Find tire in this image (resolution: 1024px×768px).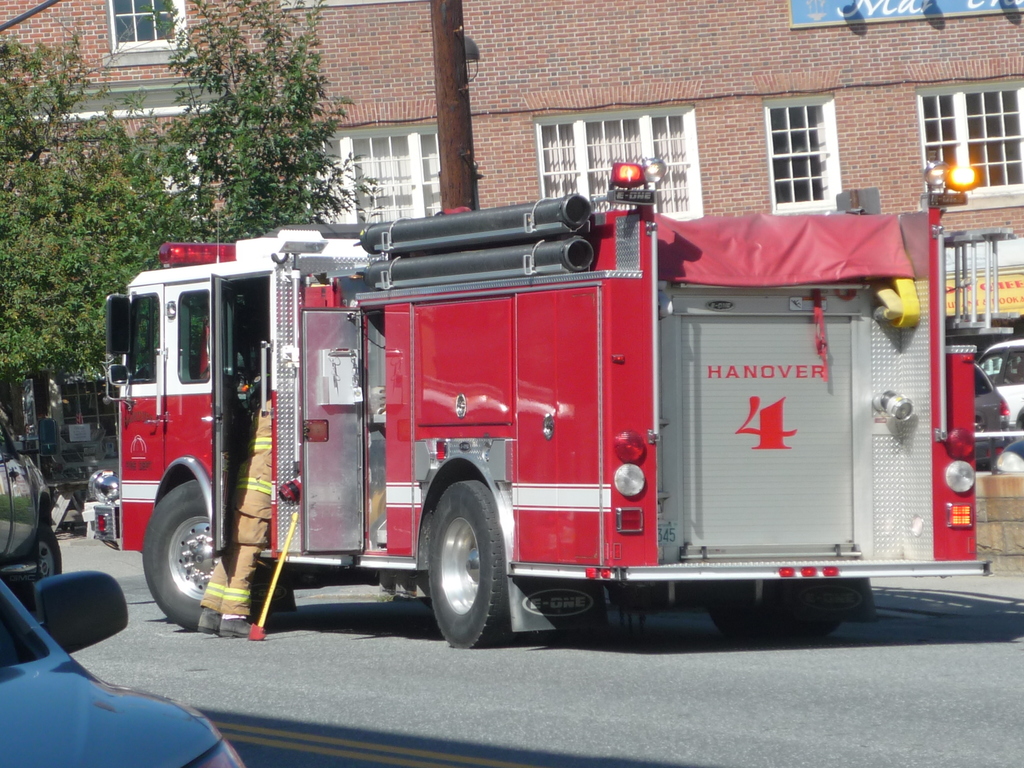
left=142, top=479, right=219, bottom=630.
